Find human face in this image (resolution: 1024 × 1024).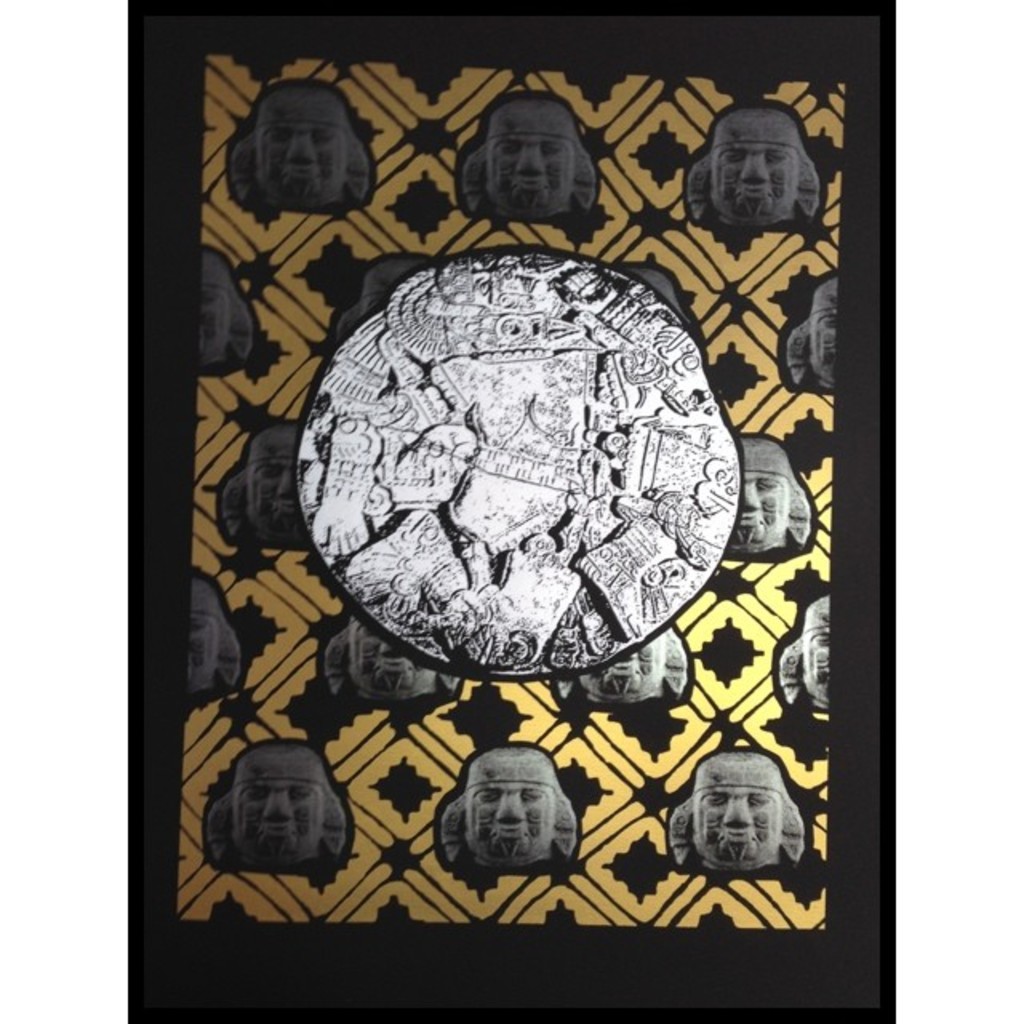
[802, 629, 829, 704].
